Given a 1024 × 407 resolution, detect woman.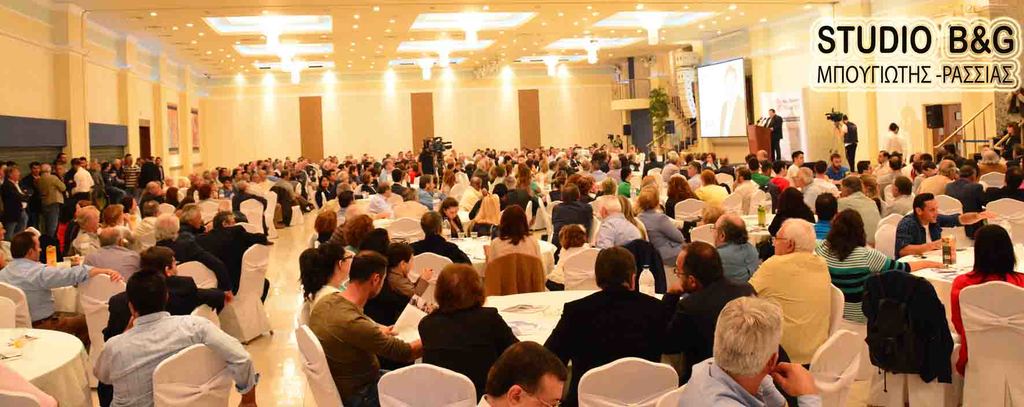
950:225:1023:374.
